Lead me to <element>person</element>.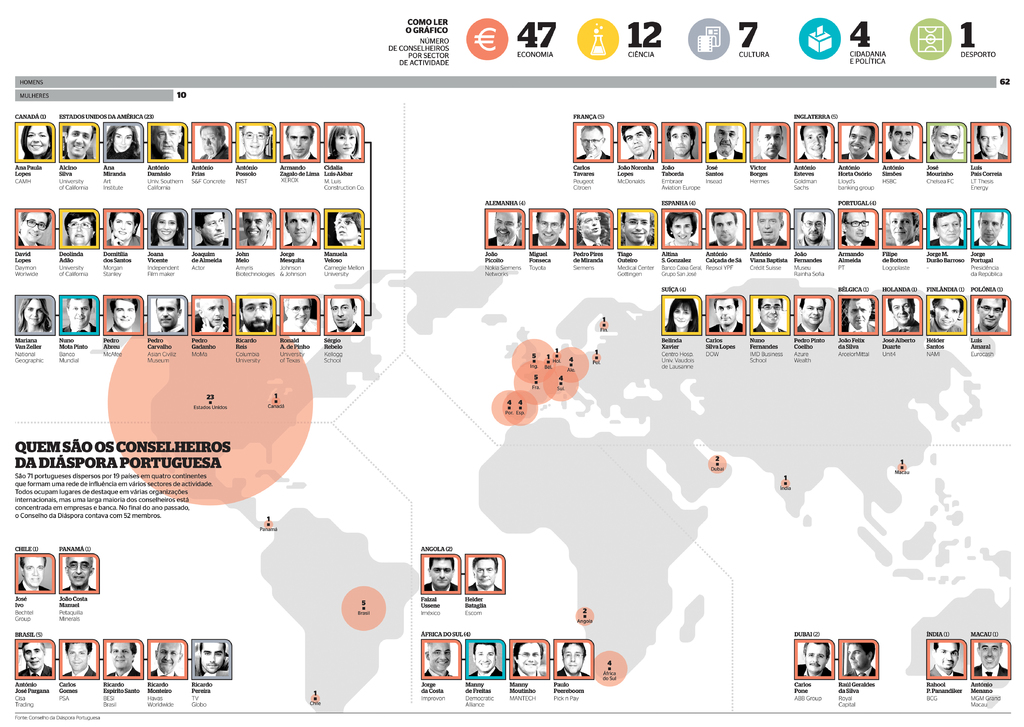
Lead to (19,644,50,678).
